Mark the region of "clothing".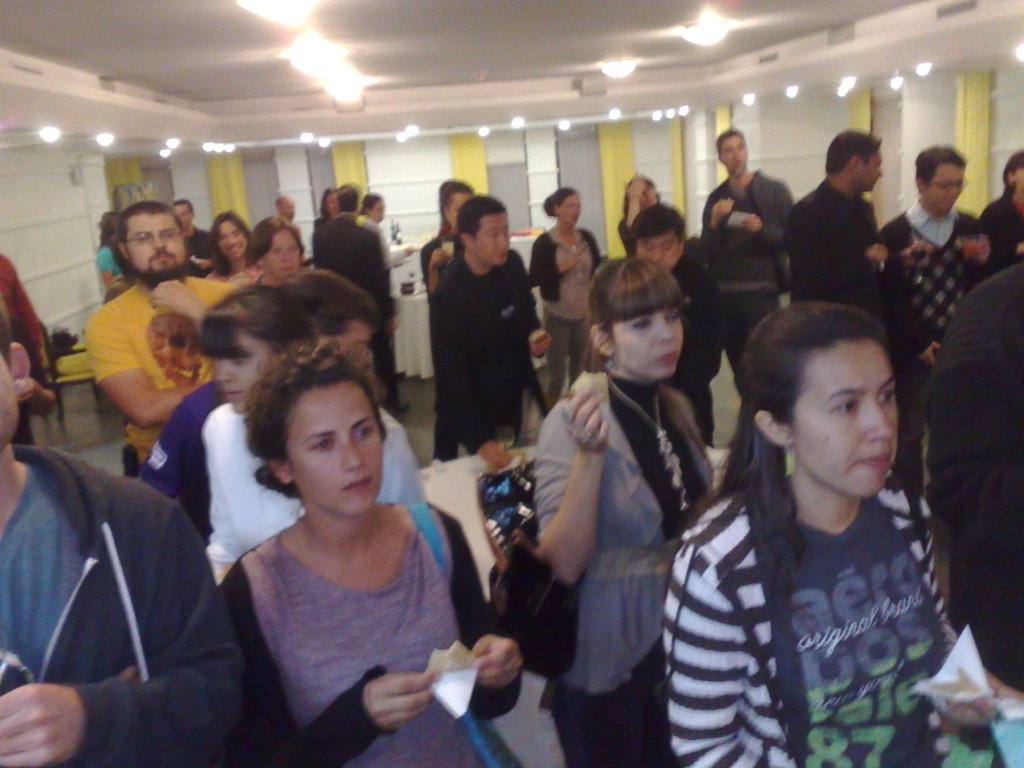
Region: <bbox>653, 385, 980, 766</bbox>.
